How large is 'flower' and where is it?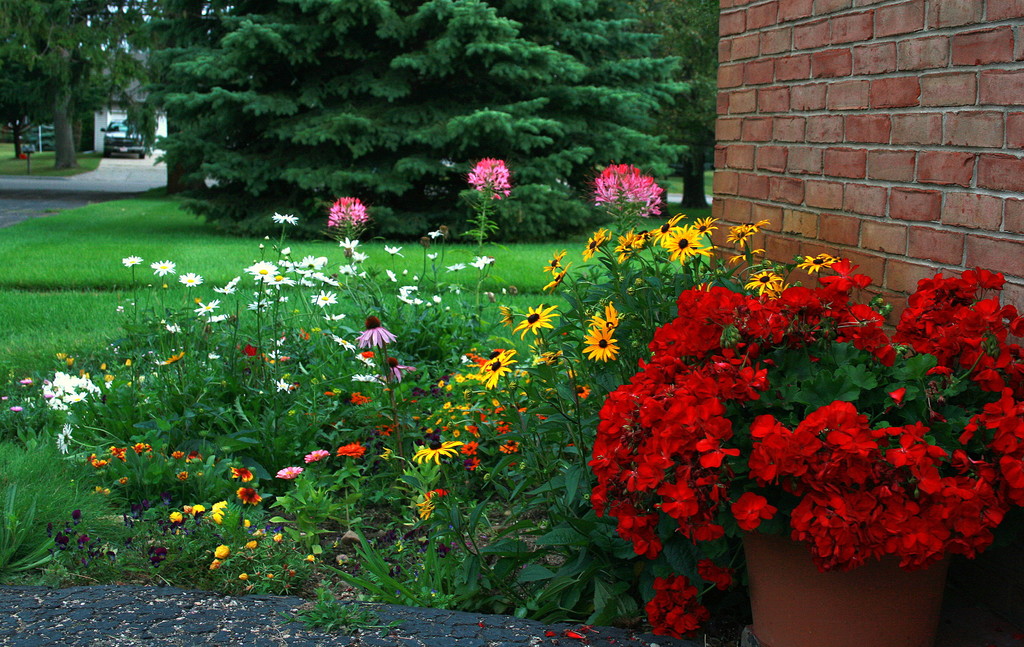
Bounding box: (x1=88, y1=451, x2=108, y2=472).
